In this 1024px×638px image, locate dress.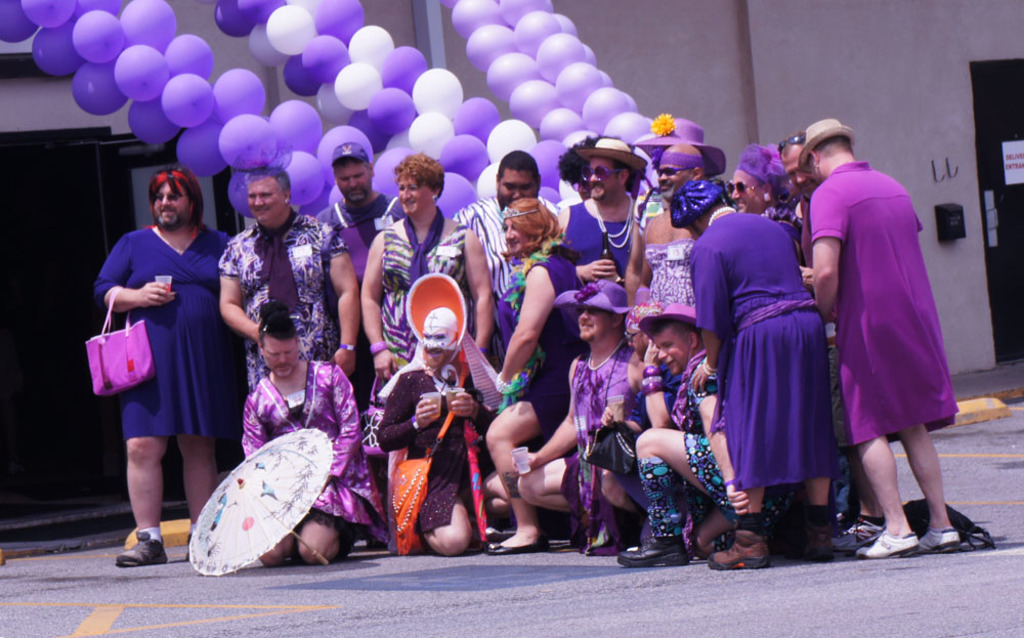
Bounding box: <region>689, 209, 828, 483</region>.
